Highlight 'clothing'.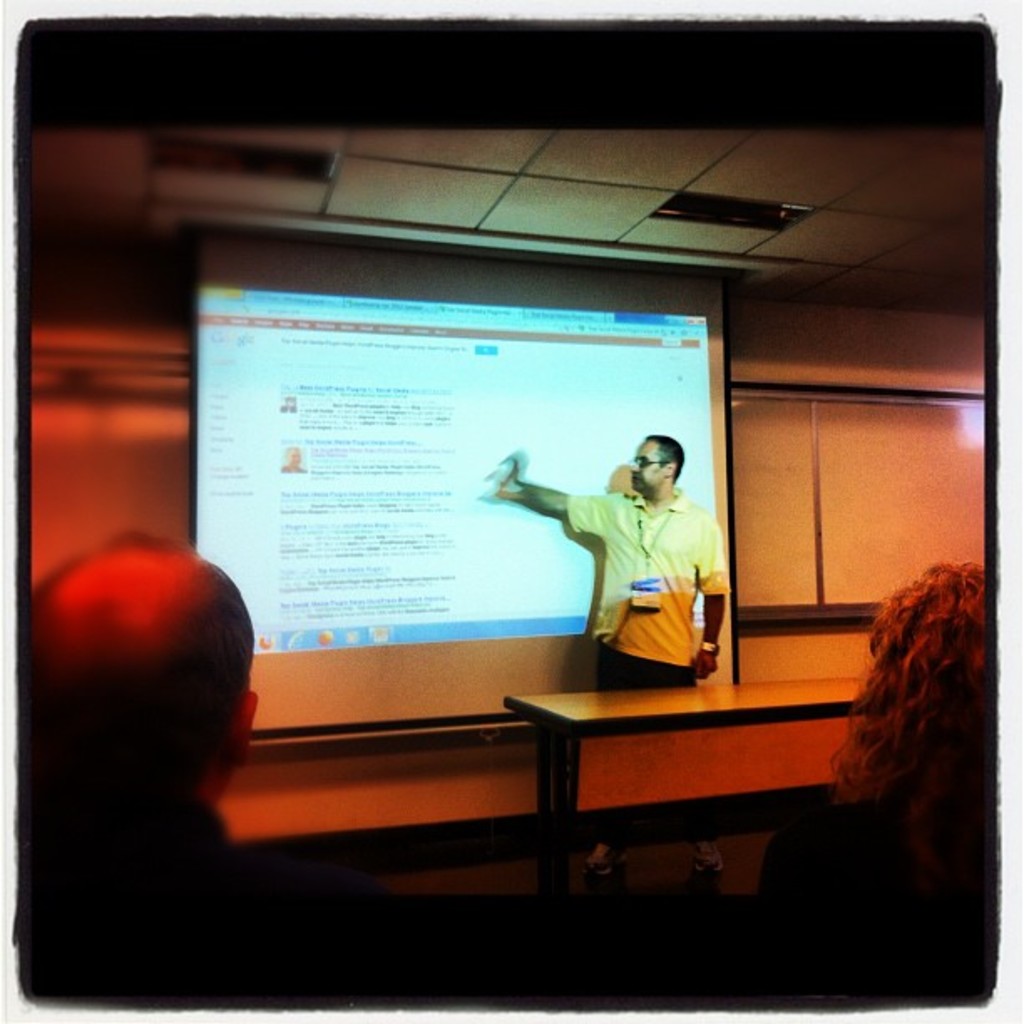
Highlighted region: 562,487,728,681.
